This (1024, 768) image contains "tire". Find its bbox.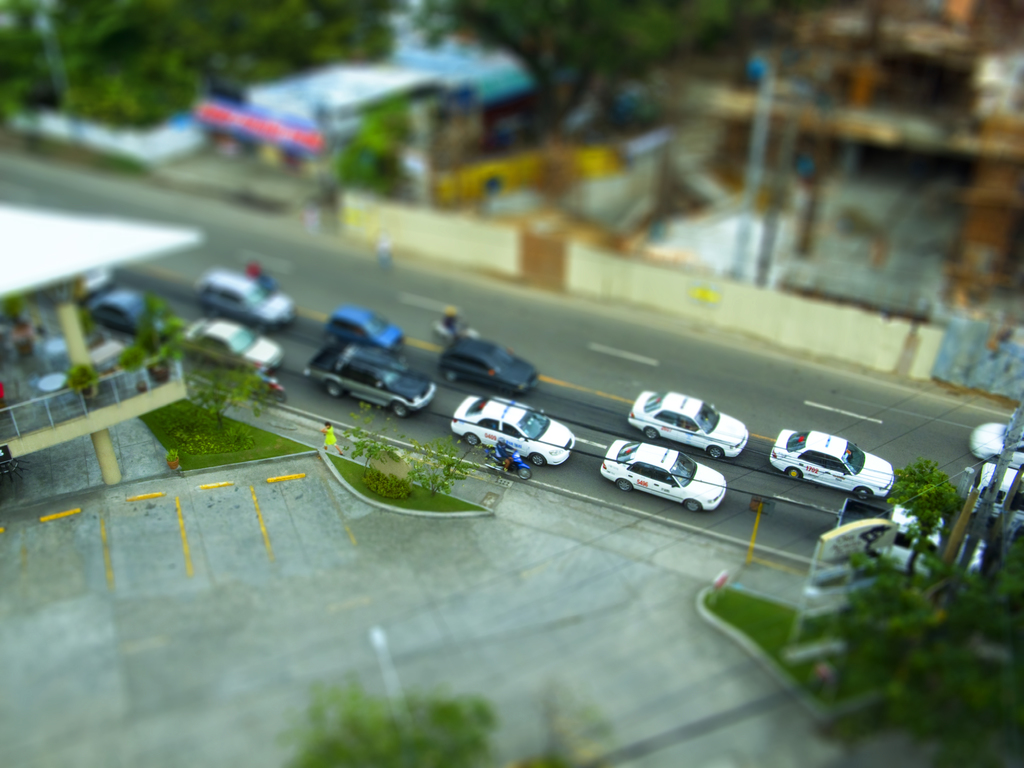
{"x1": 447, "y1": 370, "x2": 458, "y2": 379}.
